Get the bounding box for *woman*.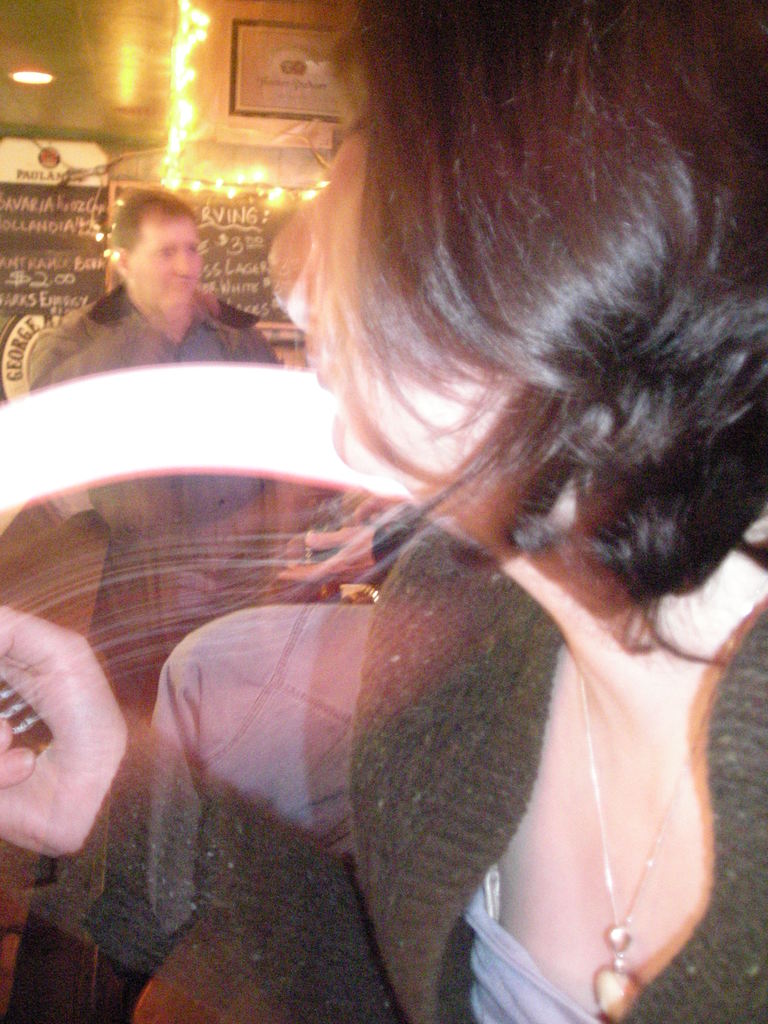
rect(49, 58, 714, 998).
